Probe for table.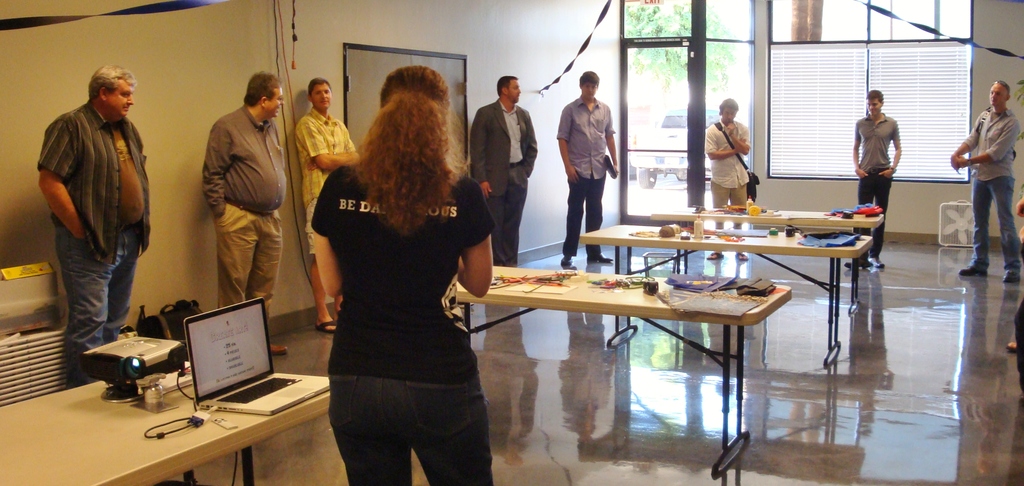
Probe result: [left=649, top=205, right=886, bottom=314].
